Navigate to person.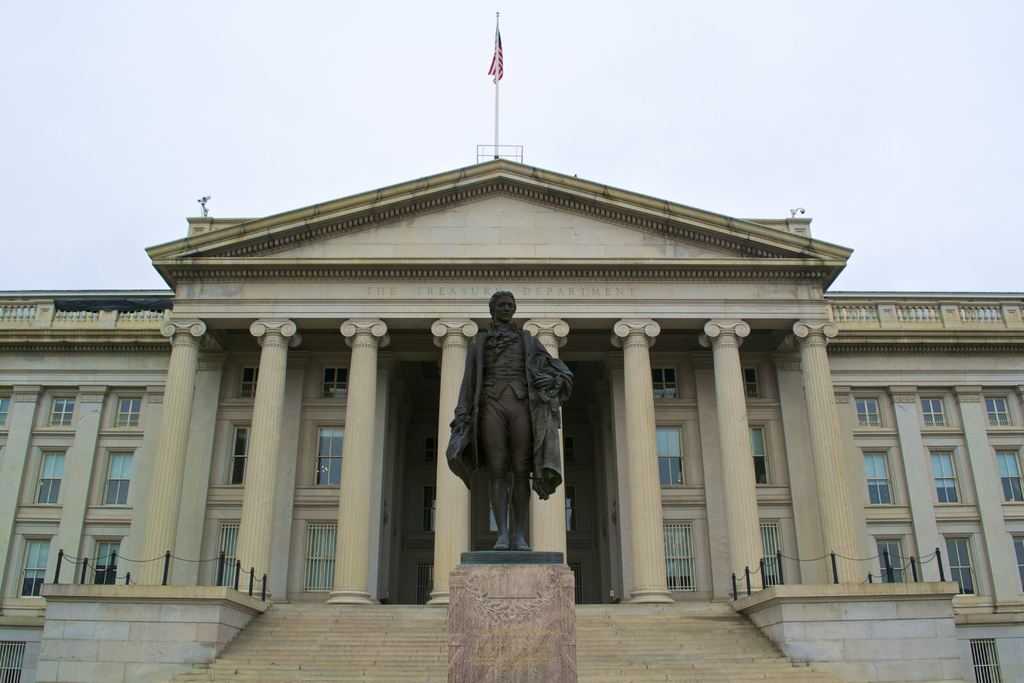
Navigation target: l=448, t=279, r=575, b=579.
